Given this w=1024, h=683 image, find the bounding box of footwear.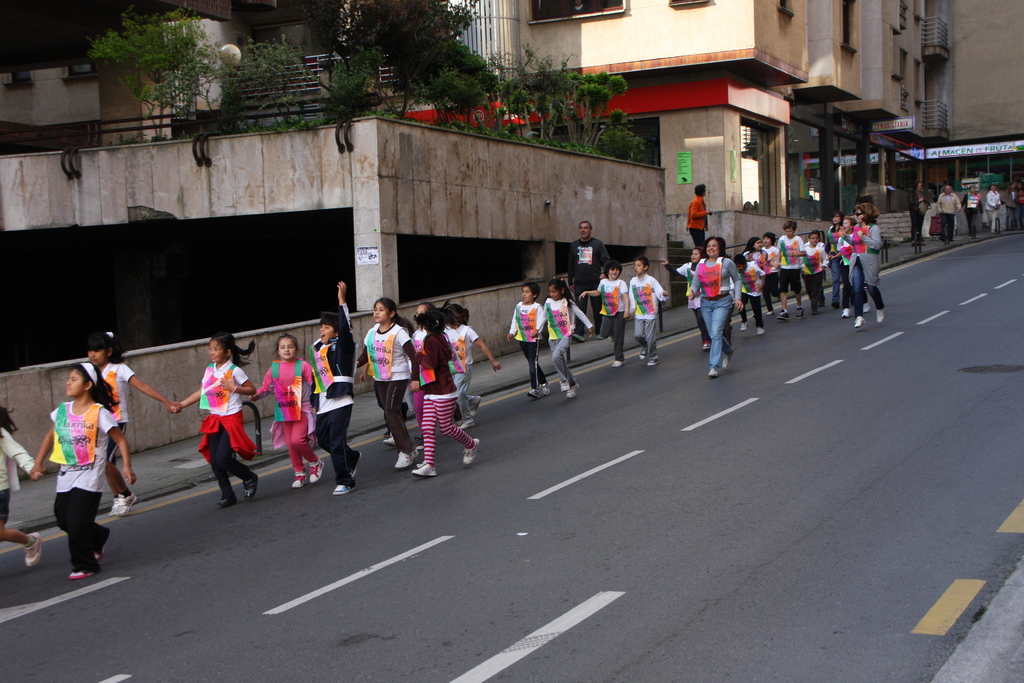
bbox=[864, 302, 871, 313].
